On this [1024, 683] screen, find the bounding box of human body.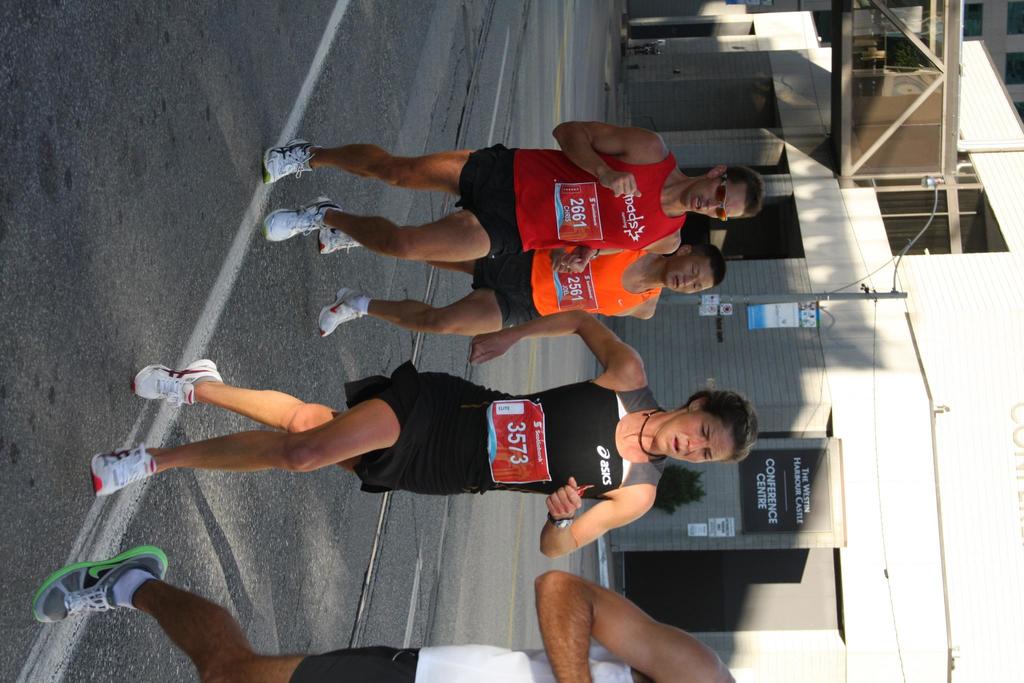
Bounding box: [260, 119, 684, 274].
